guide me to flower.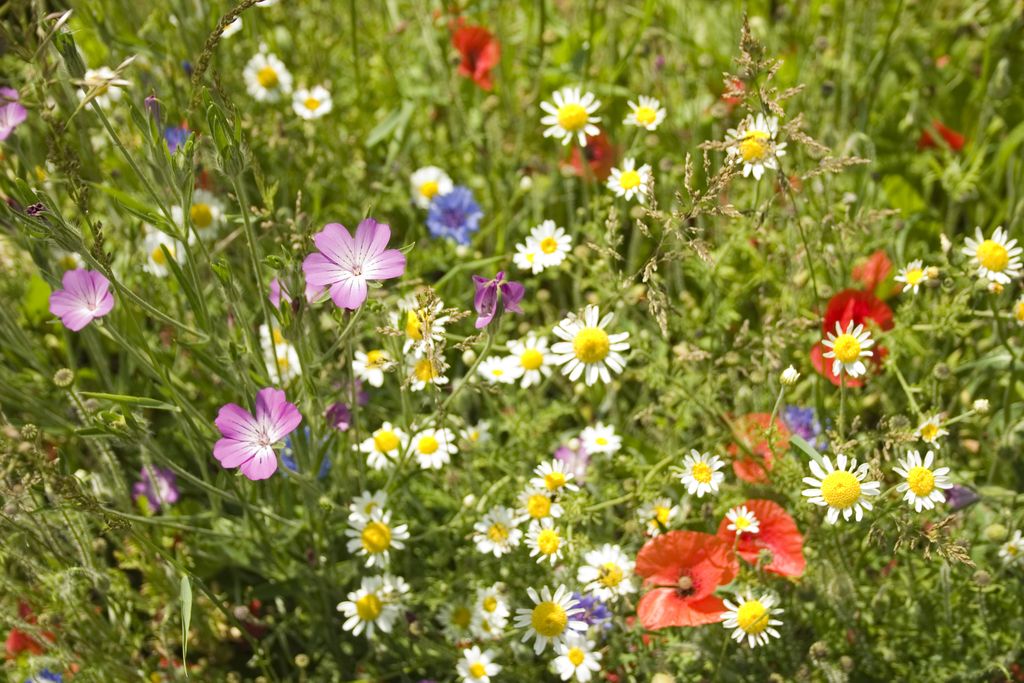
Guidance: (left=140, top=218, right=195, bottom=279).
